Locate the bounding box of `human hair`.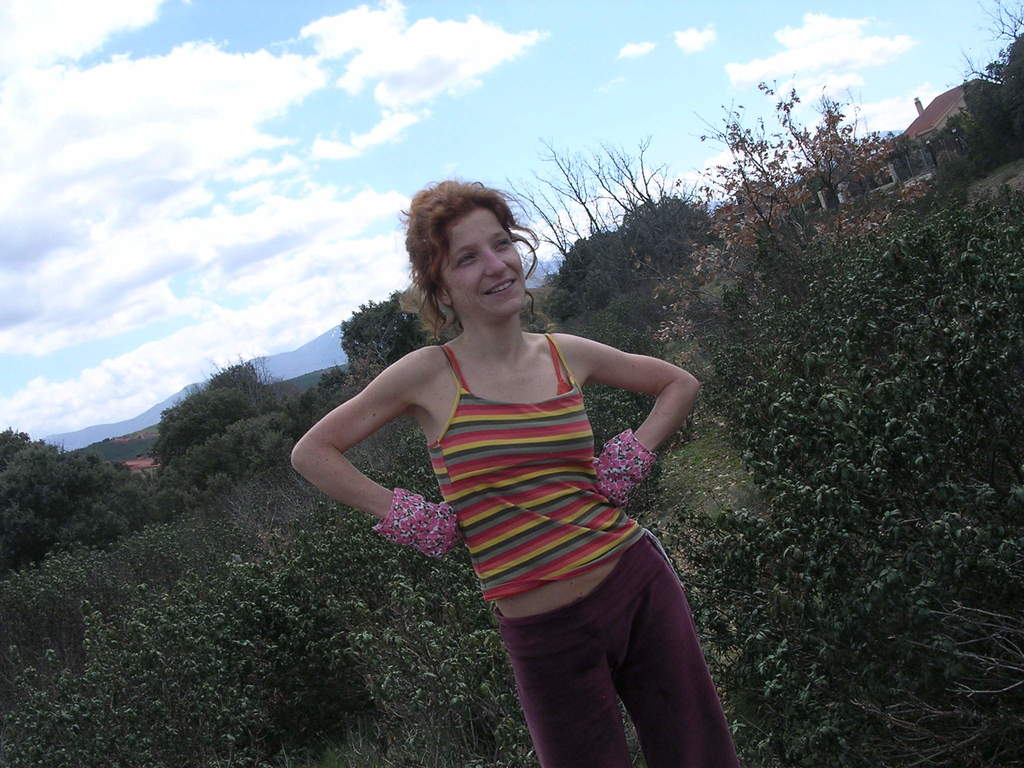
Bounding box: x1=390, y1=180, x2=525, y2=353.
